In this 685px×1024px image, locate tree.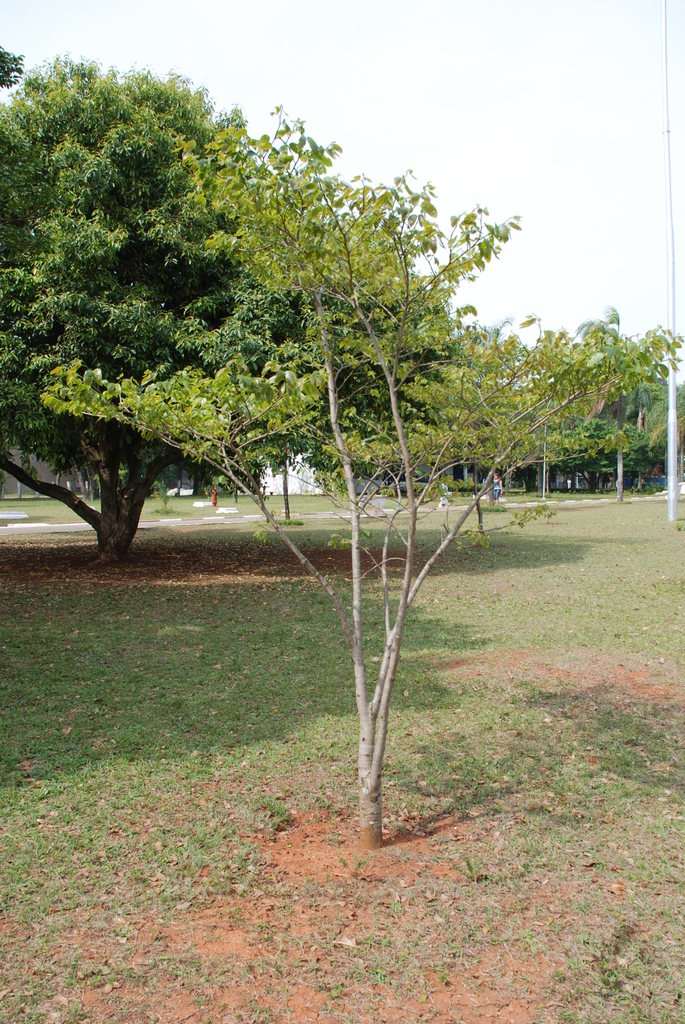
Bounding box: [x1=433, y1=301, x2=602, y2=504].
